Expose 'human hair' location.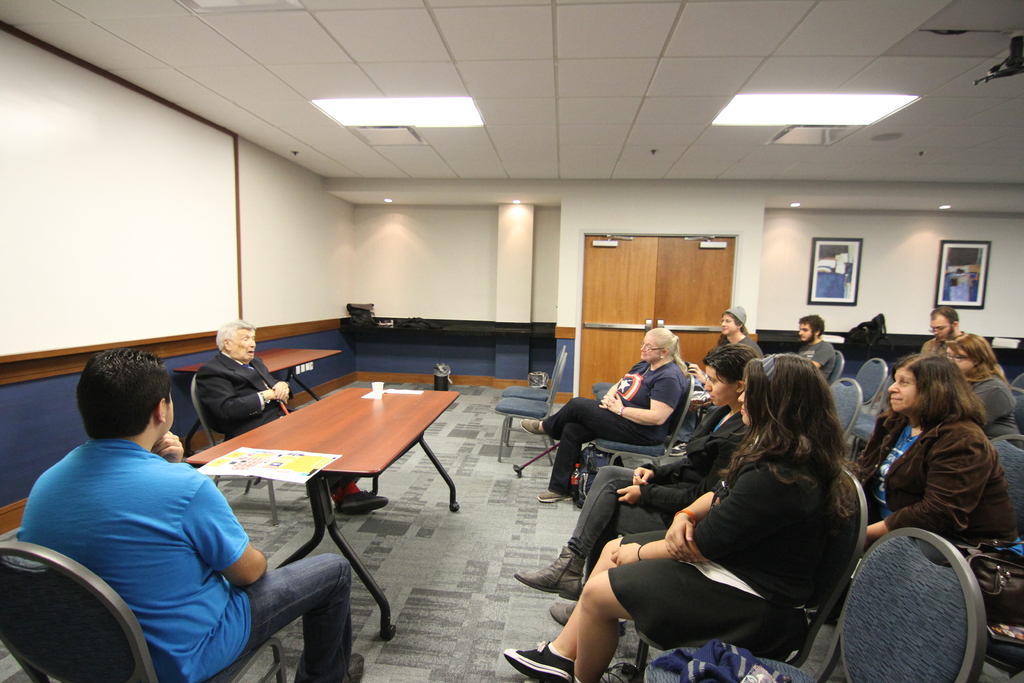
Exposed at 796, 314, 824, 341.
